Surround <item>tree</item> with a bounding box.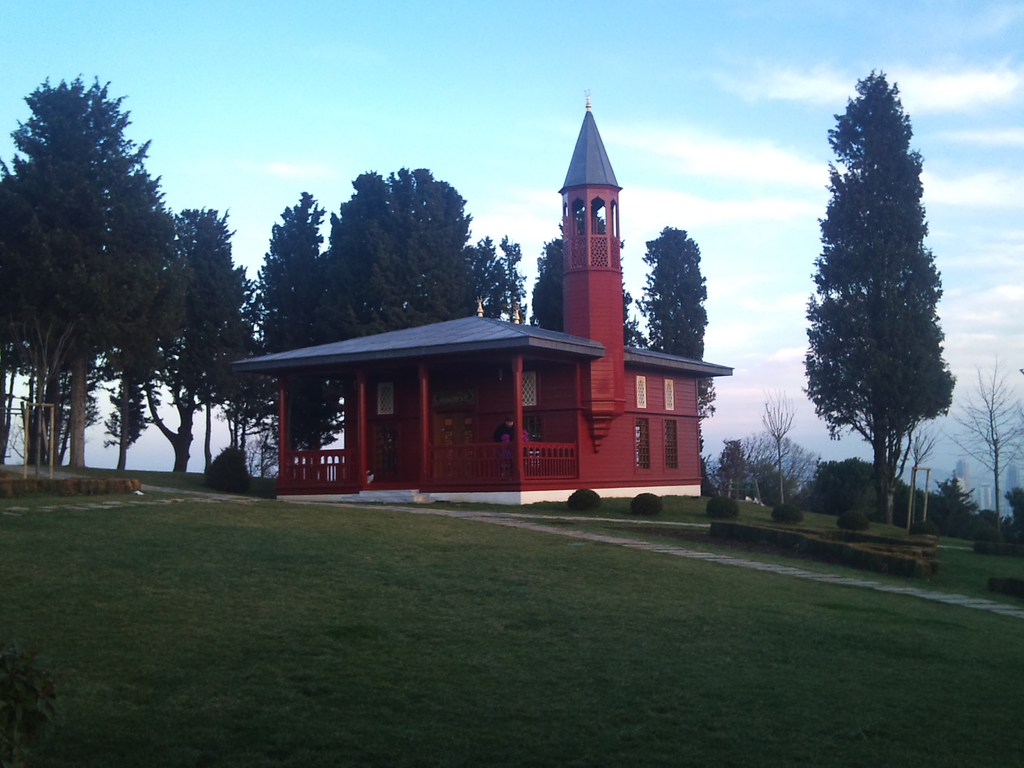
x1=899 y1=422 x2=946 y2=529.
